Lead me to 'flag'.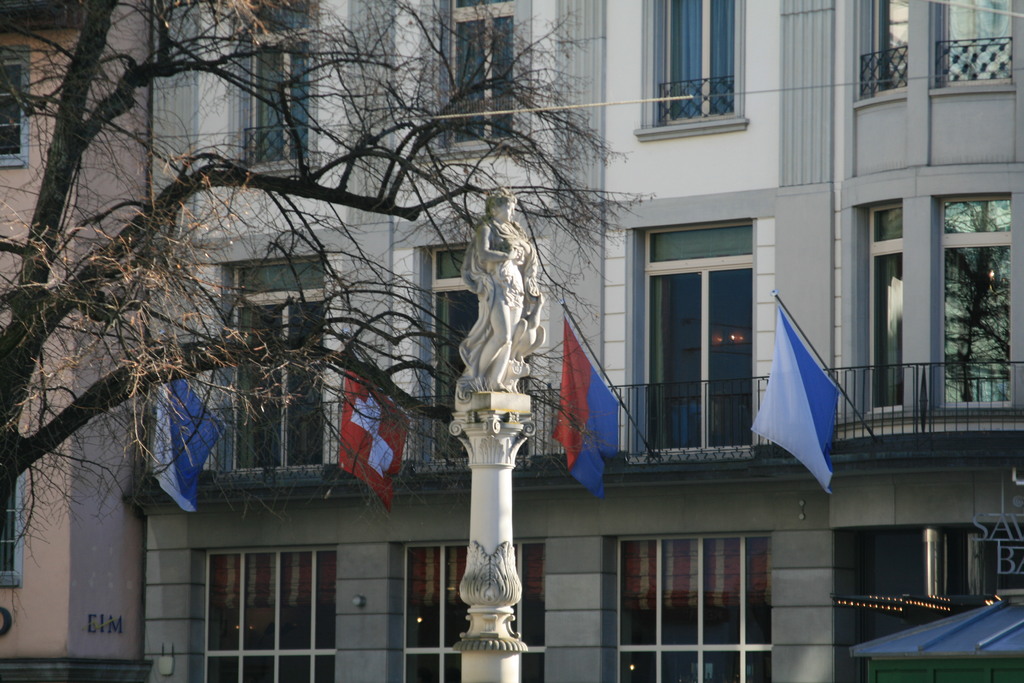
Lead to 335/366/409/514.
